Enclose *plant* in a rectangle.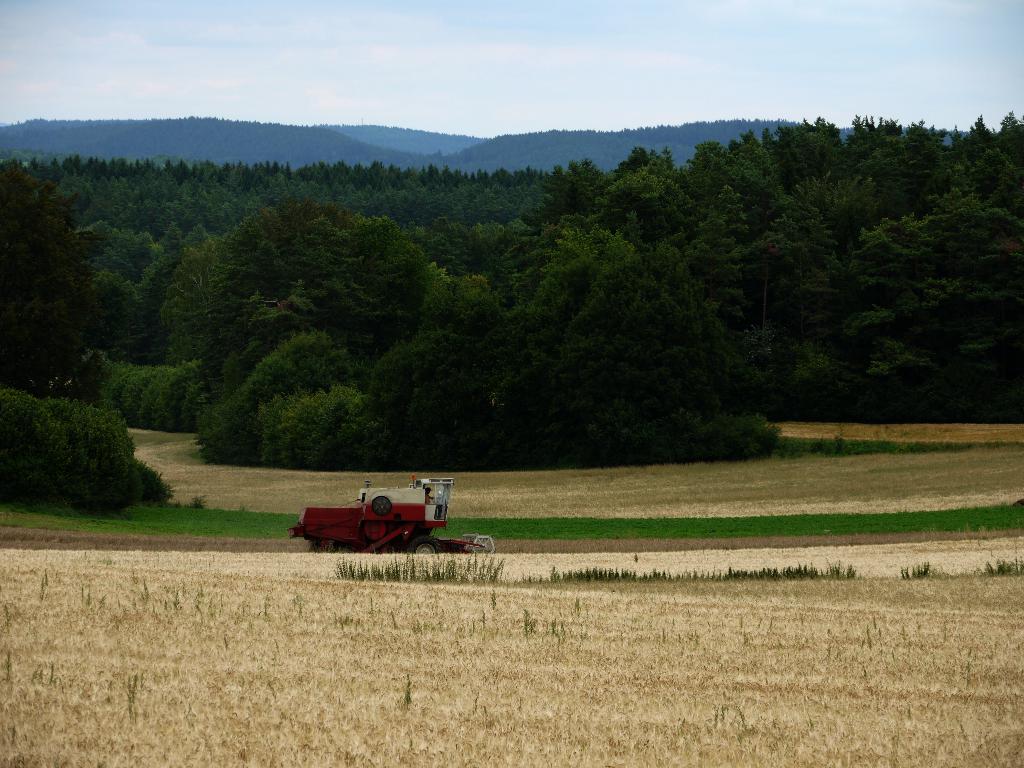
detection(333, 549, 504, 587).
